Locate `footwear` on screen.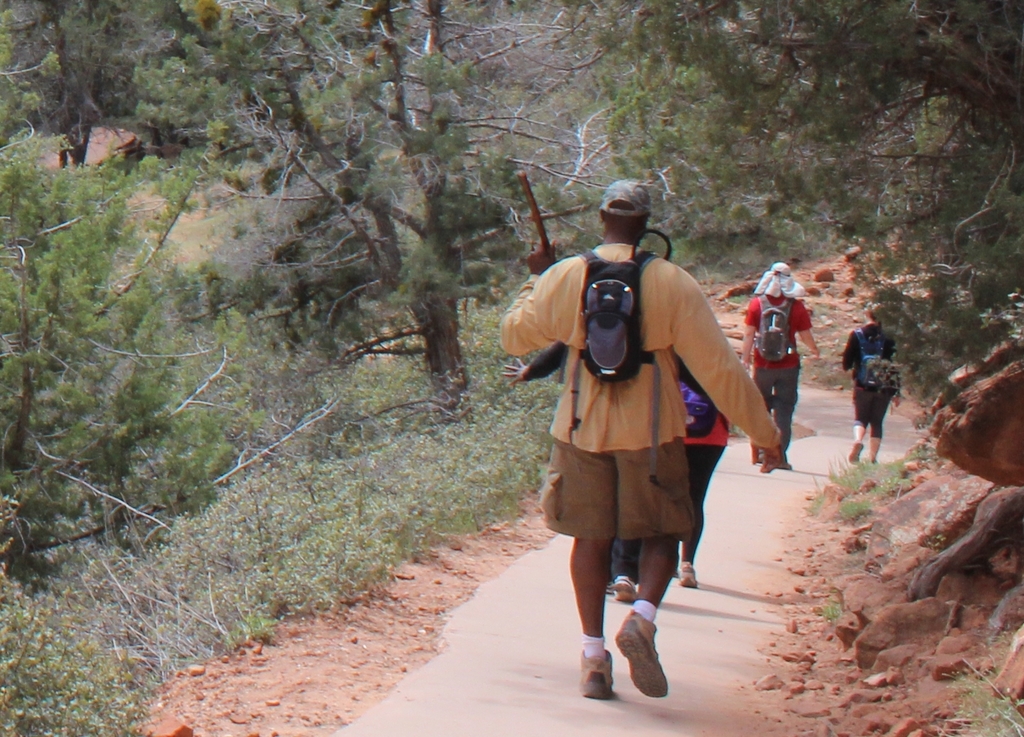
On screen at detection(582, 656, 620, 694).
